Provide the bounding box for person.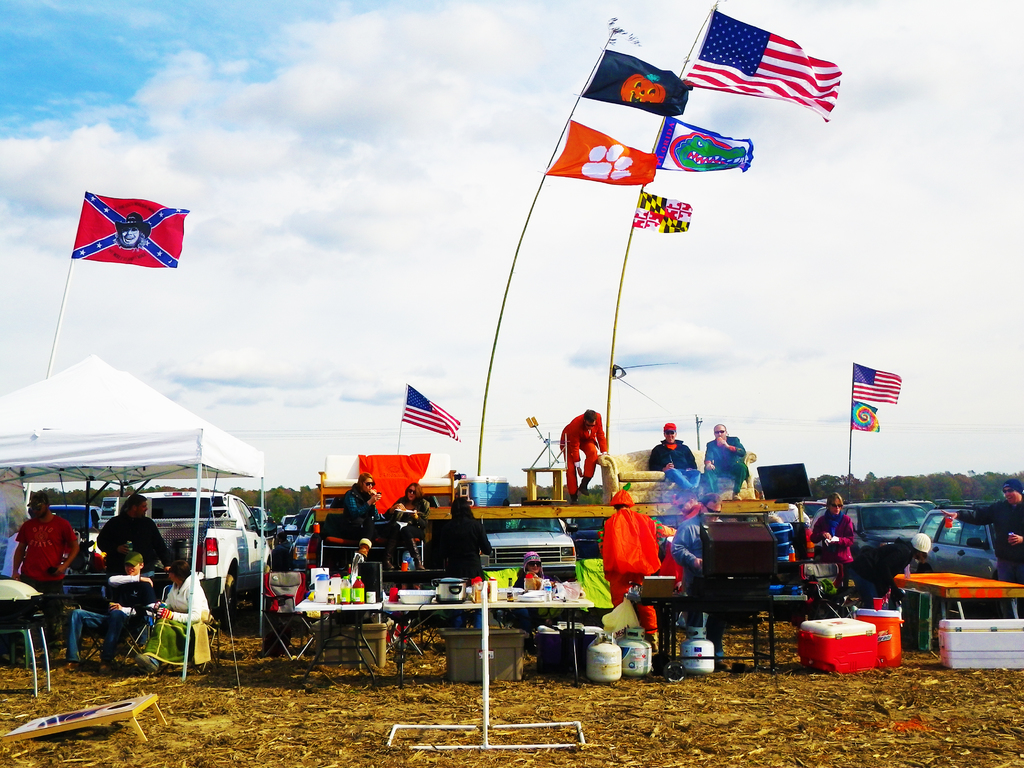
(left=72, top=552, right=154, bottom=668).
